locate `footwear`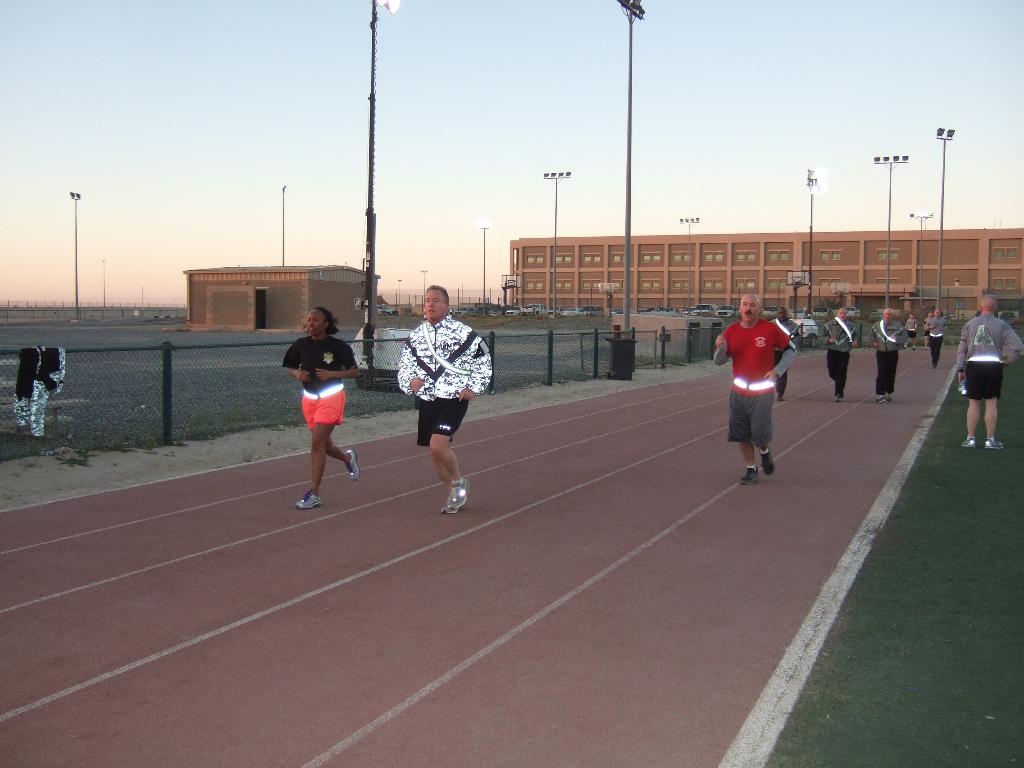
bbox=[877, 393, 886, 404]
